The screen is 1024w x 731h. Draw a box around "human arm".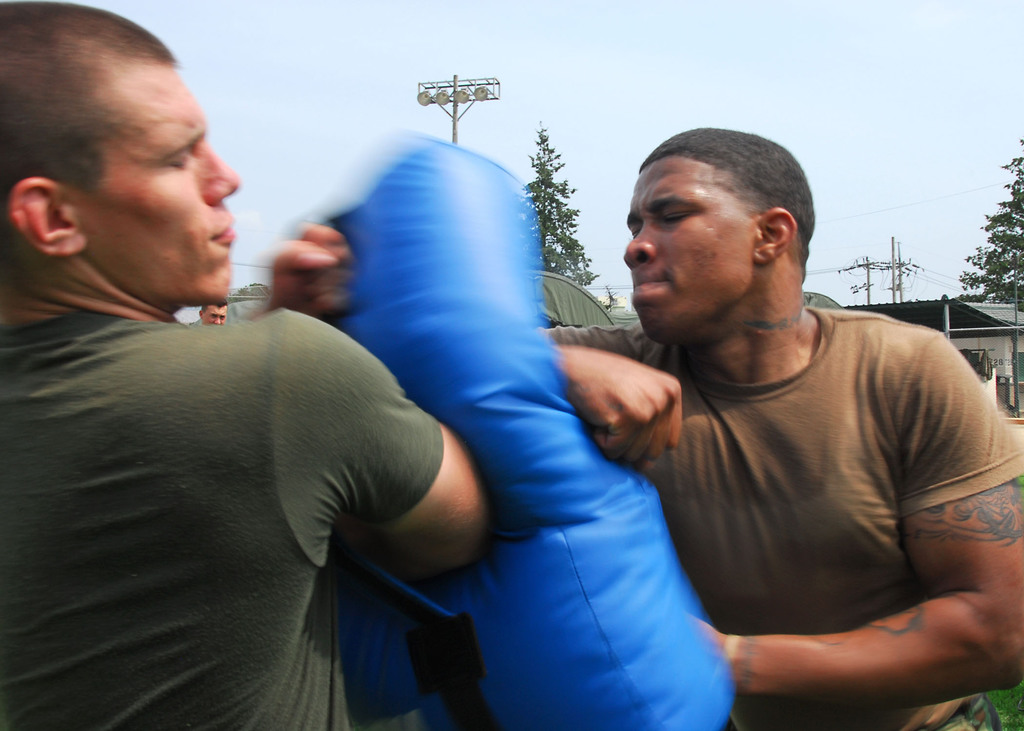
locate(693, 342, 1023, 703).
